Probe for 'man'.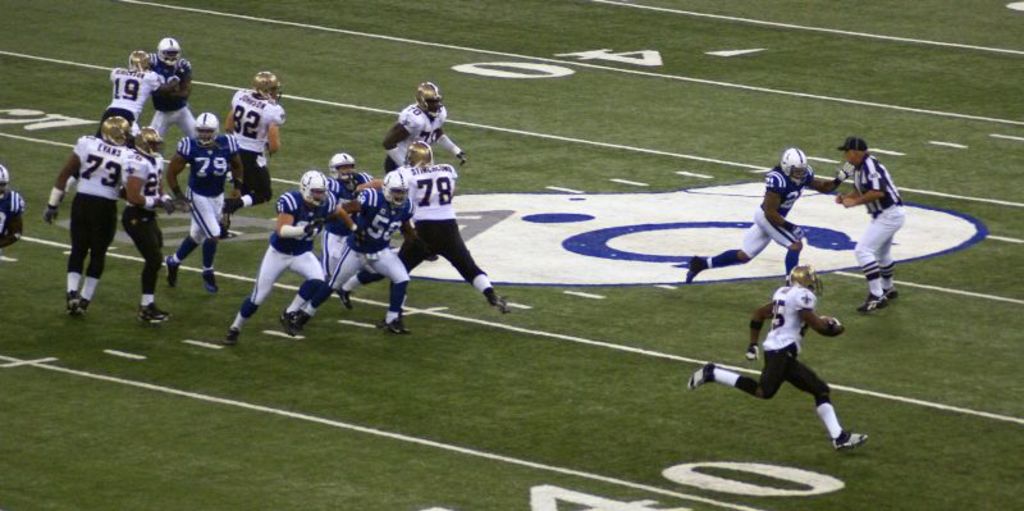
Probe result: <box>690,147,851,282</box>.
